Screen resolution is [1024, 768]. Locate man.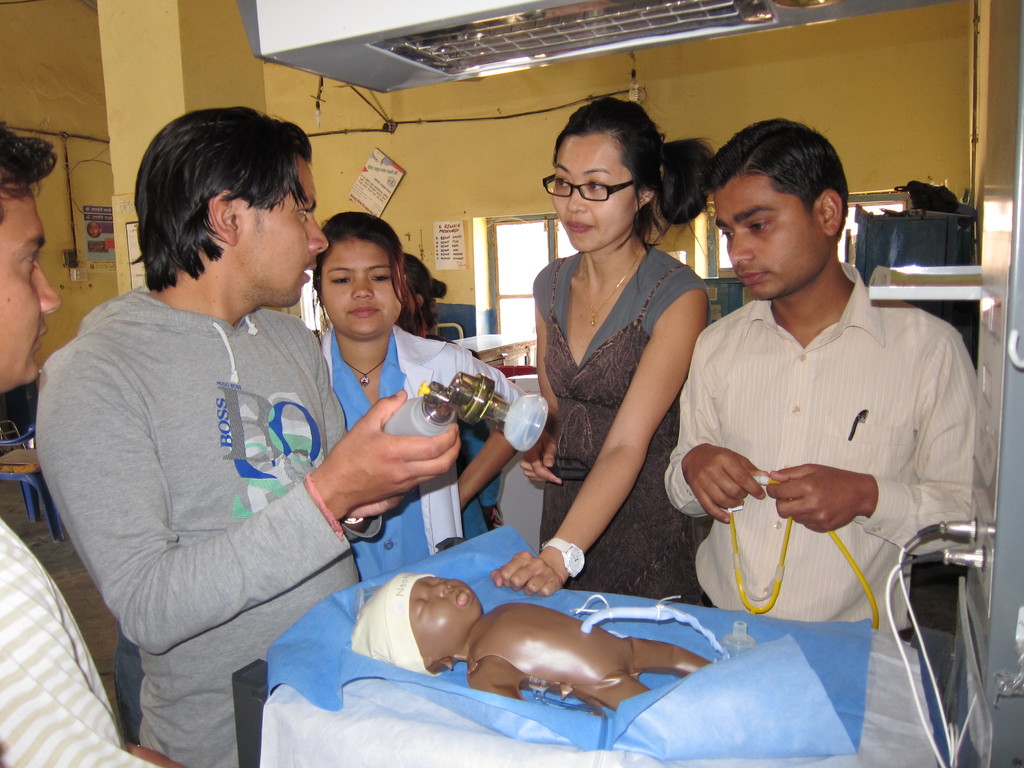
[35, 106, 462, 767].
